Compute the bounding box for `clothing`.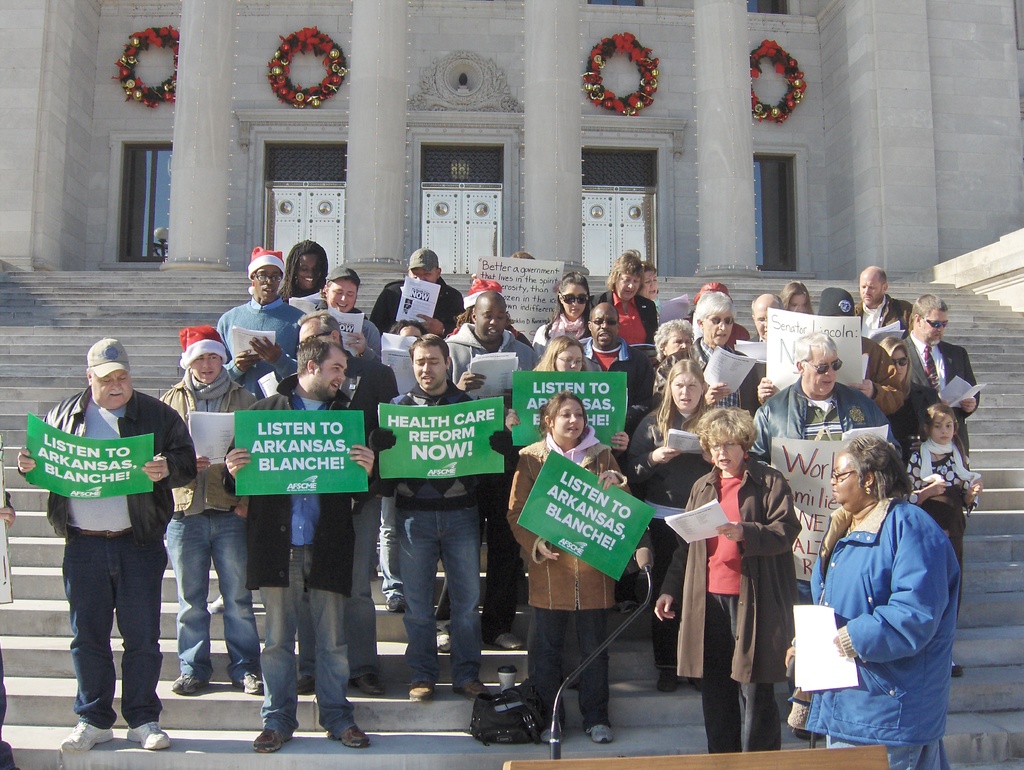
579, 328, 644, 382.
